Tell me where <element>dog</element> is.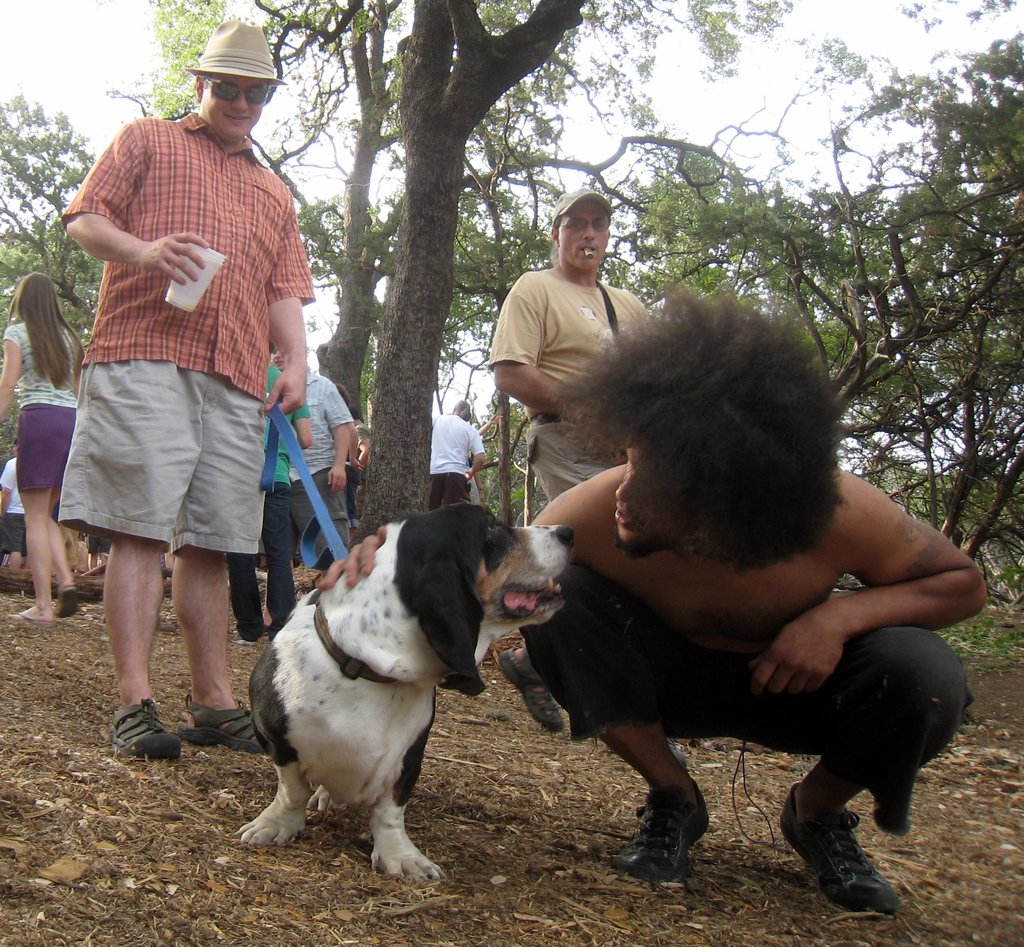
<element>dog</element> is at 227 499 576 879.
